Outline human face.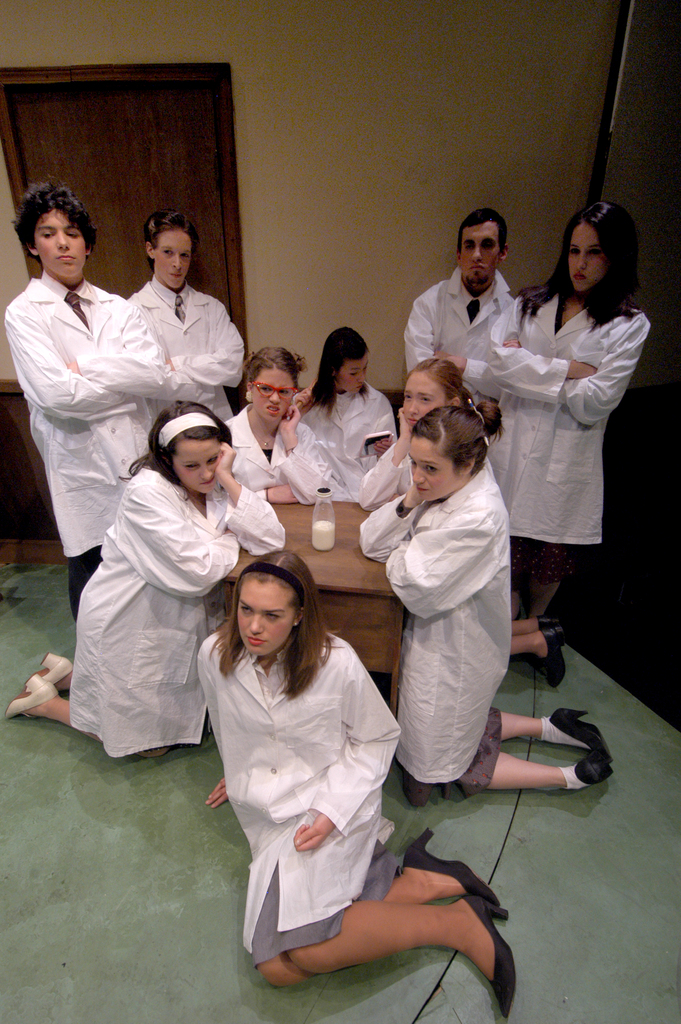
Outline: <region>566, 220, 605, 293</region>.
